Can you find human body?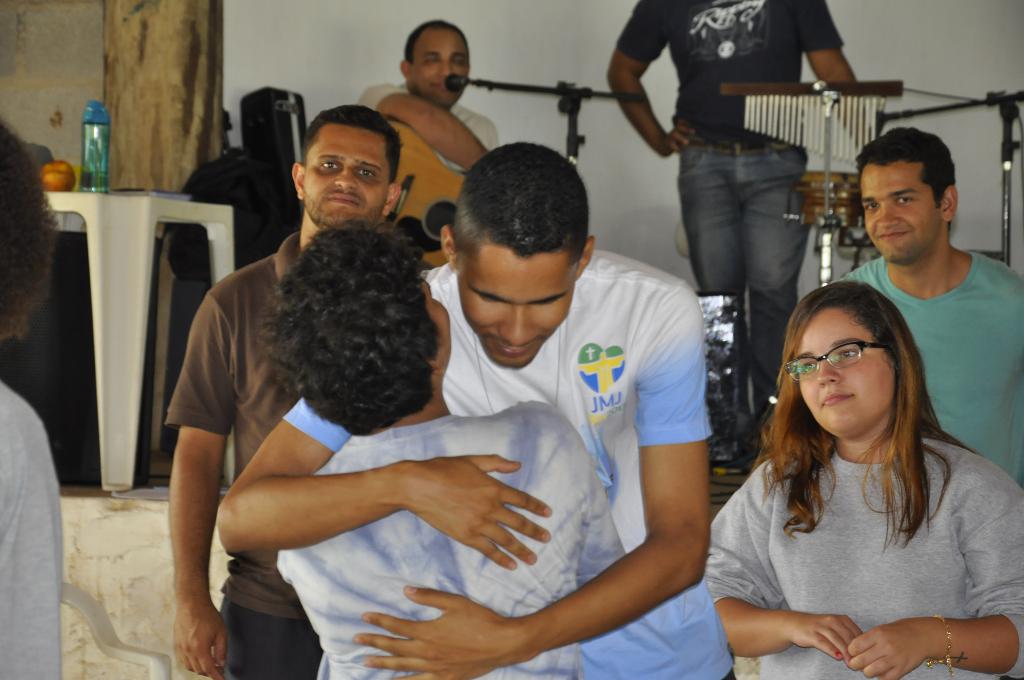
Yes, bounding box: [166,235,327,679].
